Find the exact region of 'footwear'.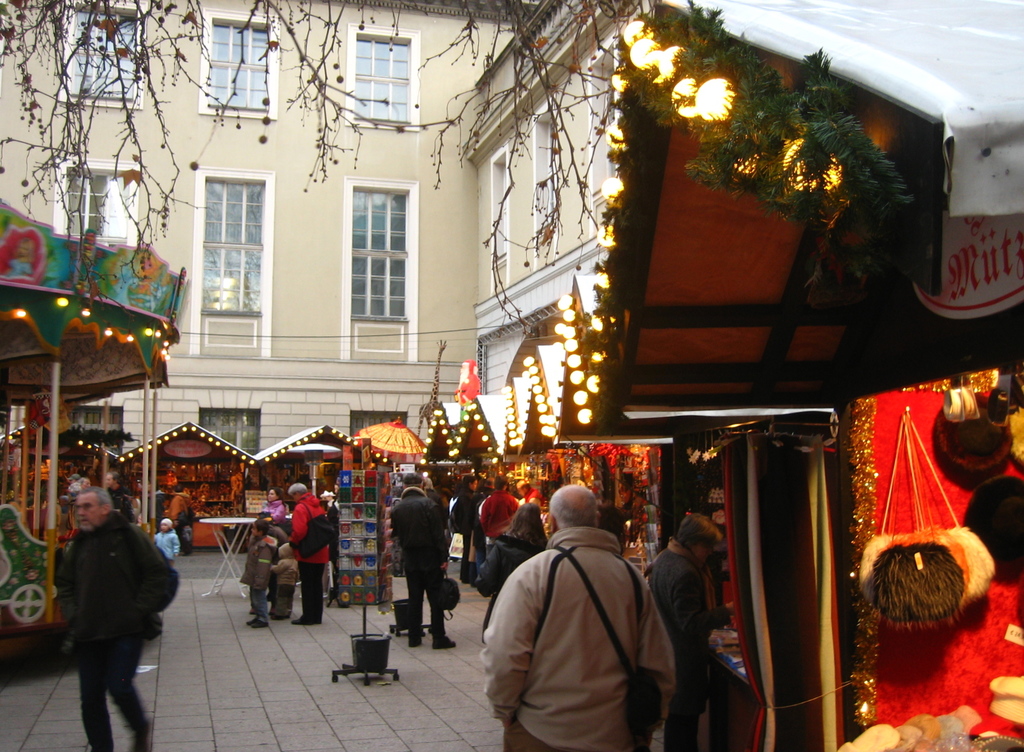
Exact region: bbox=(431, 636, 460, 650).
